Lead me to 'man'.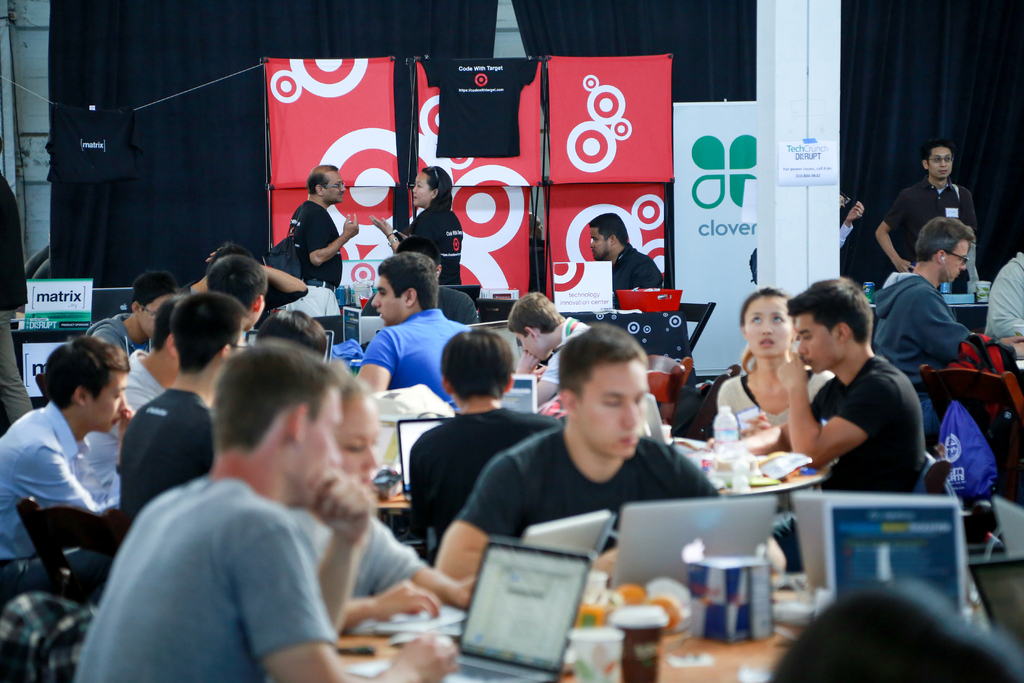
Lead to region(0, 329, 138, 565).
